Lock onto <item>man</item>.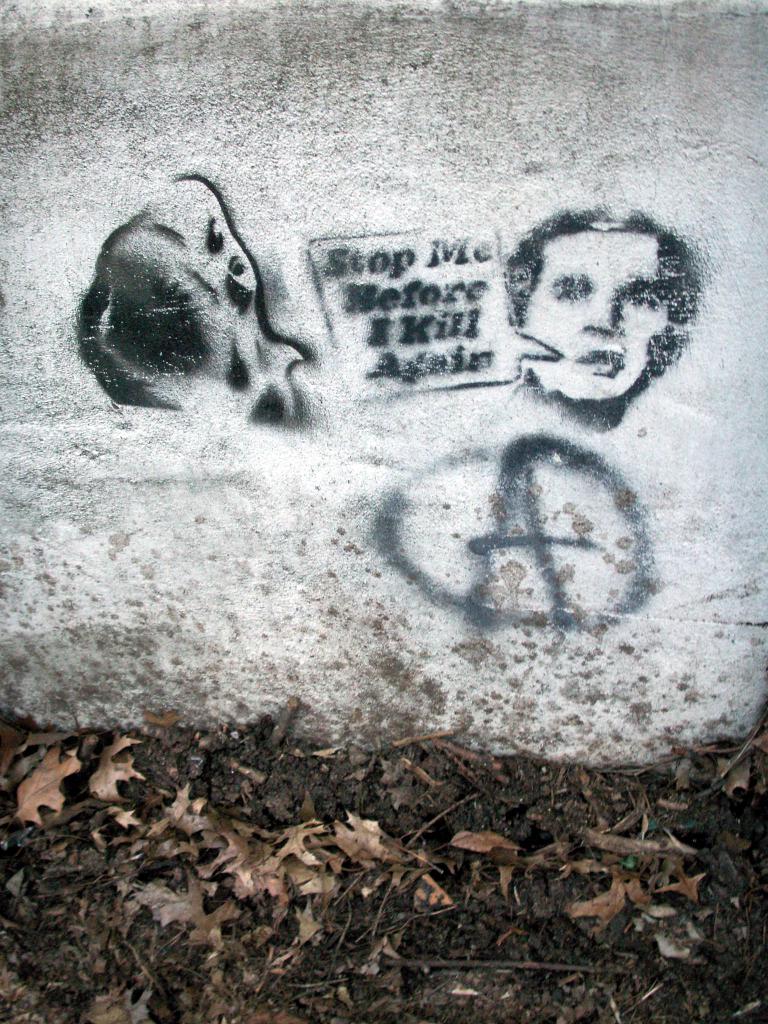
Locked: [x1=493, y1=199, x2=714, y2=442].
